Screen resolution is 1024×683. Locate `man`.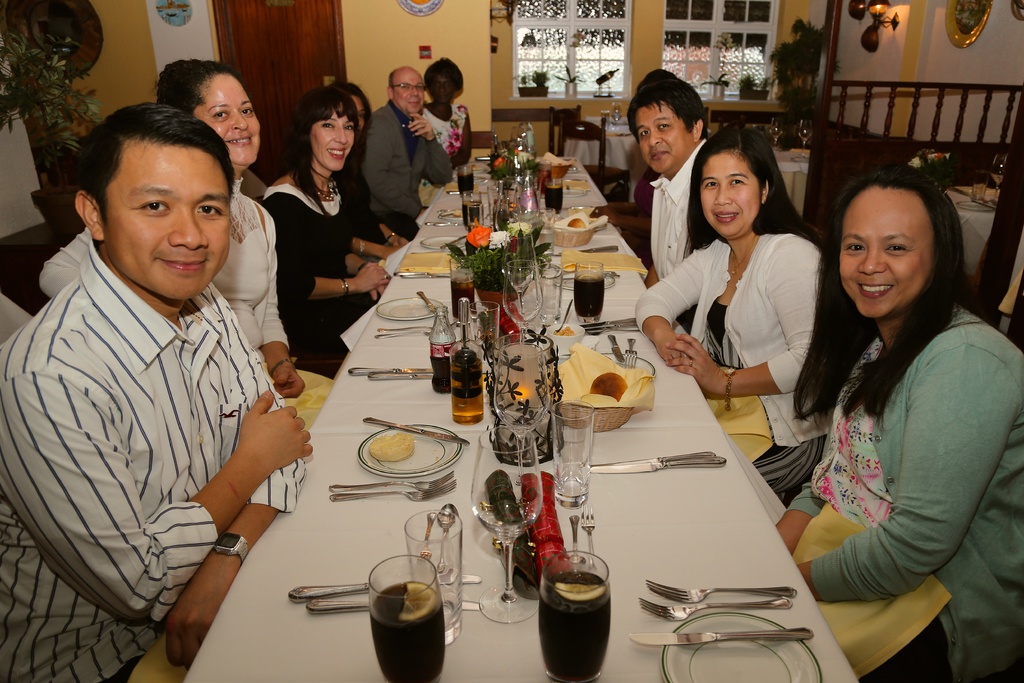
1 92 321 675.
